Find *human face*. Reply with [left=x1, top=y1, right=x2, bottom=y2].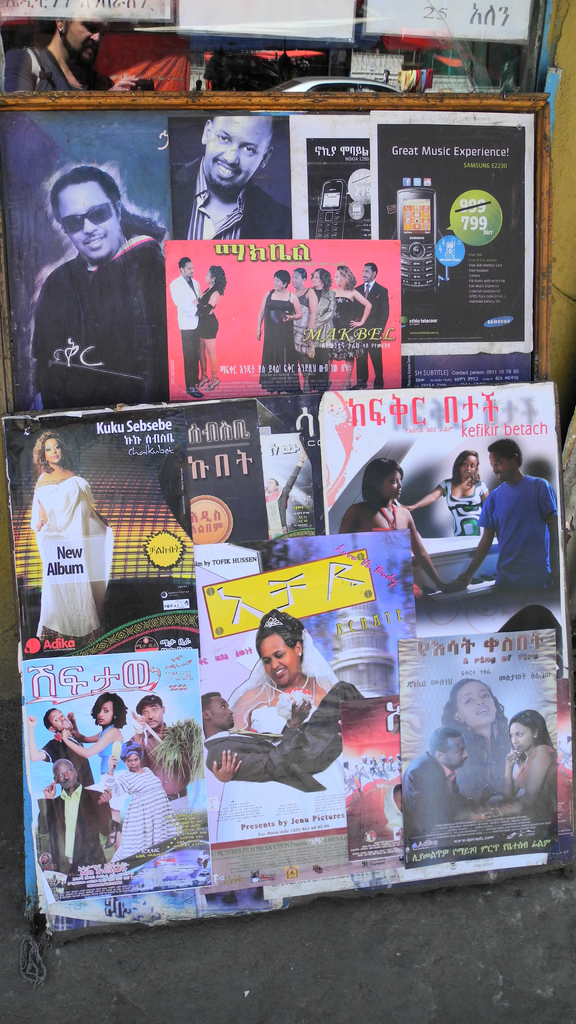
[left=457, top=682, right=495, bottom=726].
